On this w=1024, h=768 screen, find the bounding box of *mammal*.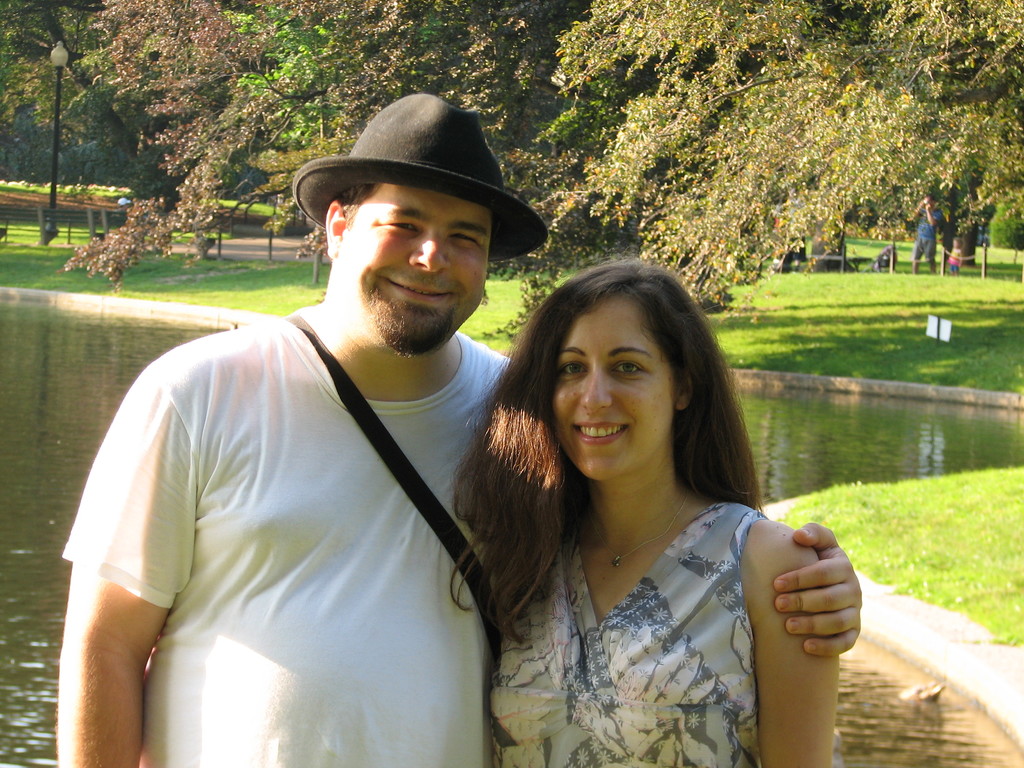
Bounding box: [771,193,807,274].
